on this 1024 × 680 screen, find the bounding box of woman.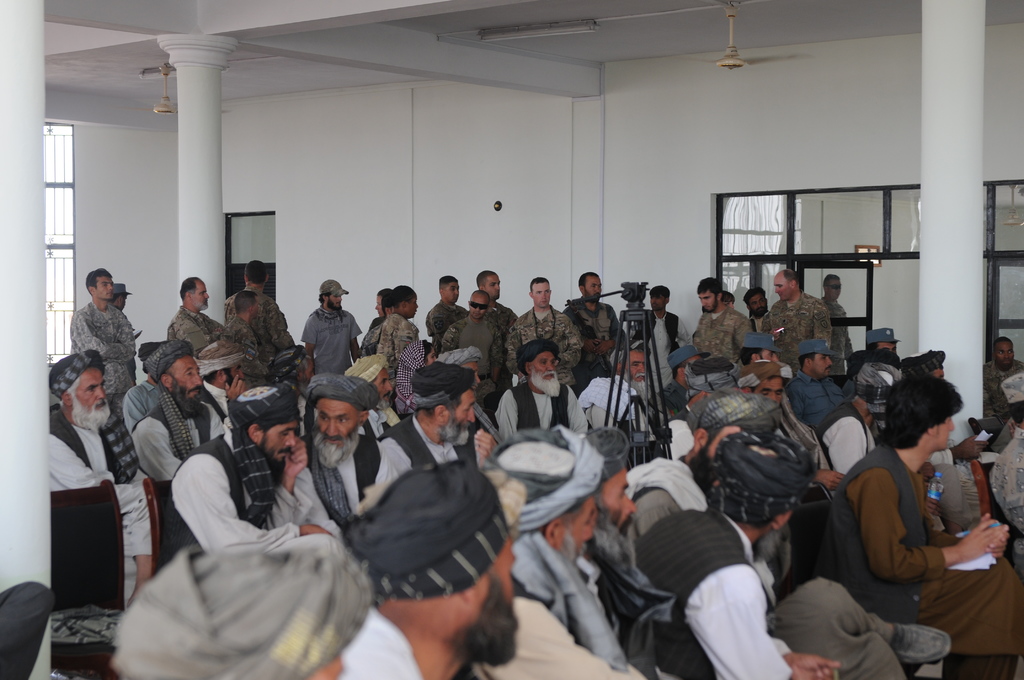
Bounding box: (378, 277, 414, 366).
